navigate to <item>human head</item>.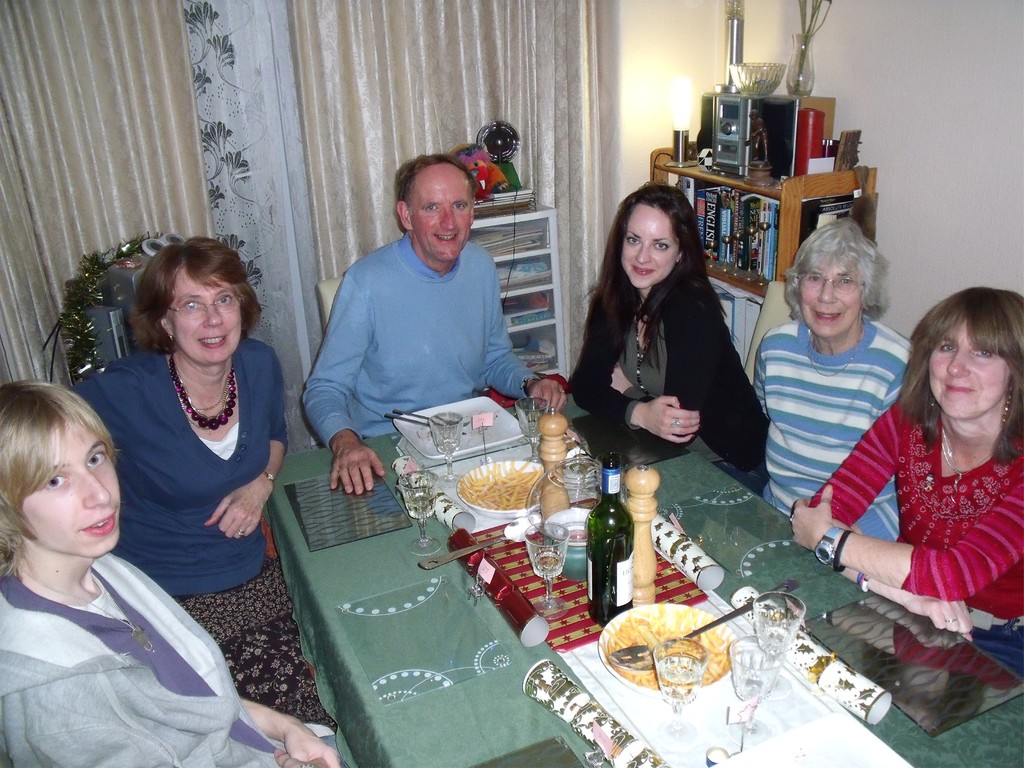
Navigation target: box(925, 287, 1019, 420).
